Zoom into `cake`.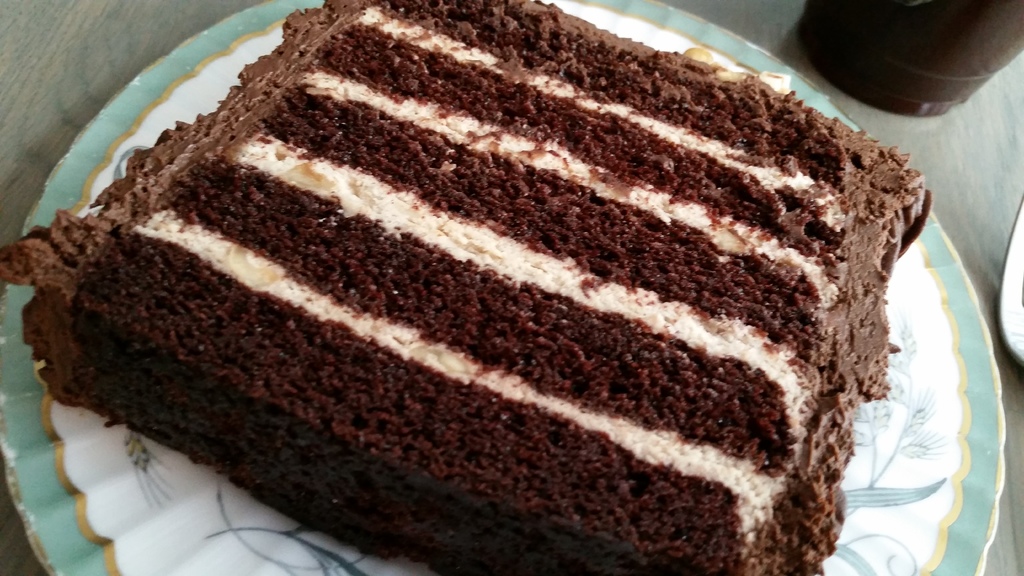
Zoom target: {"left": 3, "top": 0, "right": 934, "bottom": 575}.
